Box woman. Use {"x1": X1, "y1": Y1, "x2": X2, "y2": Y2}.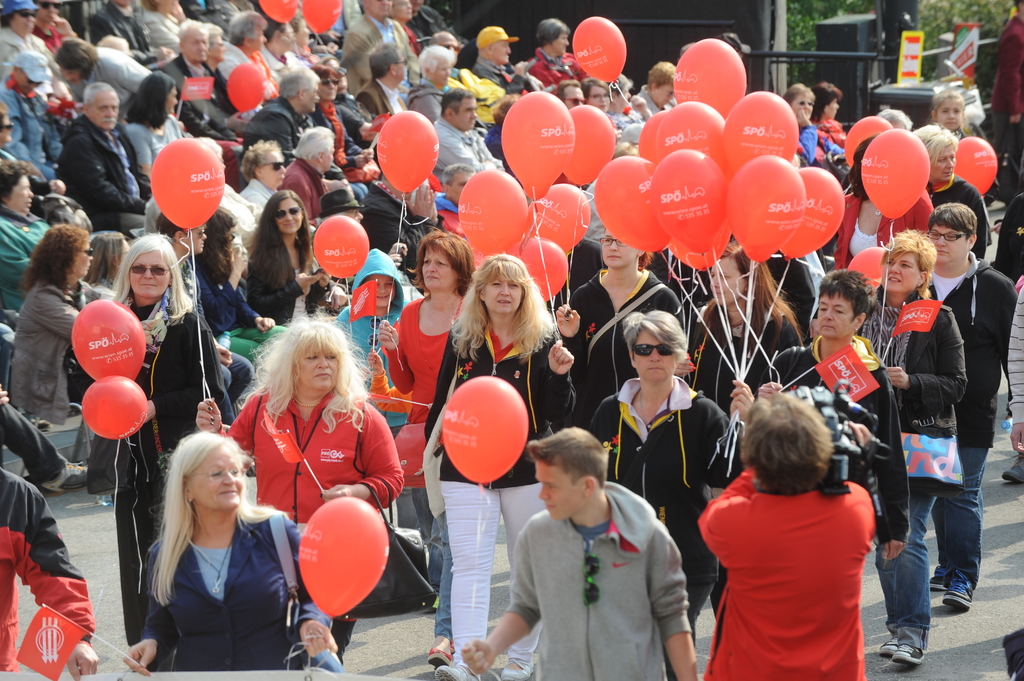
{"x1": 86, "y1": 234, "x2": 220, "y2": 640}.
